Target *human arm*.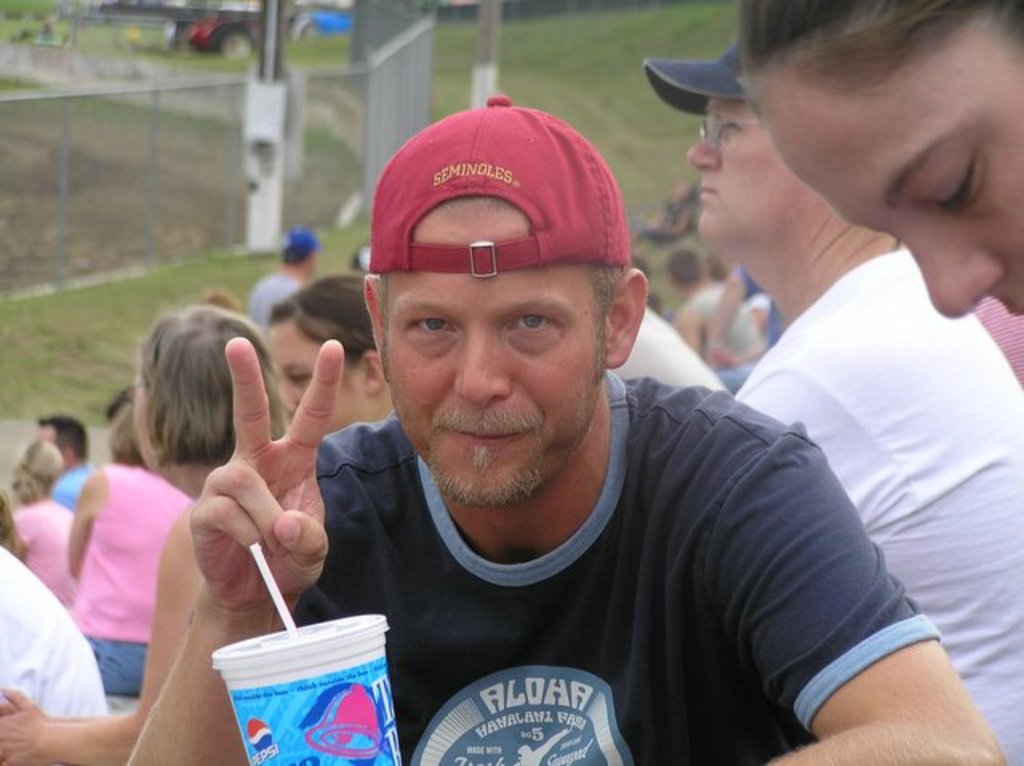
Target region: BBox(0, 502, 205, 764).
